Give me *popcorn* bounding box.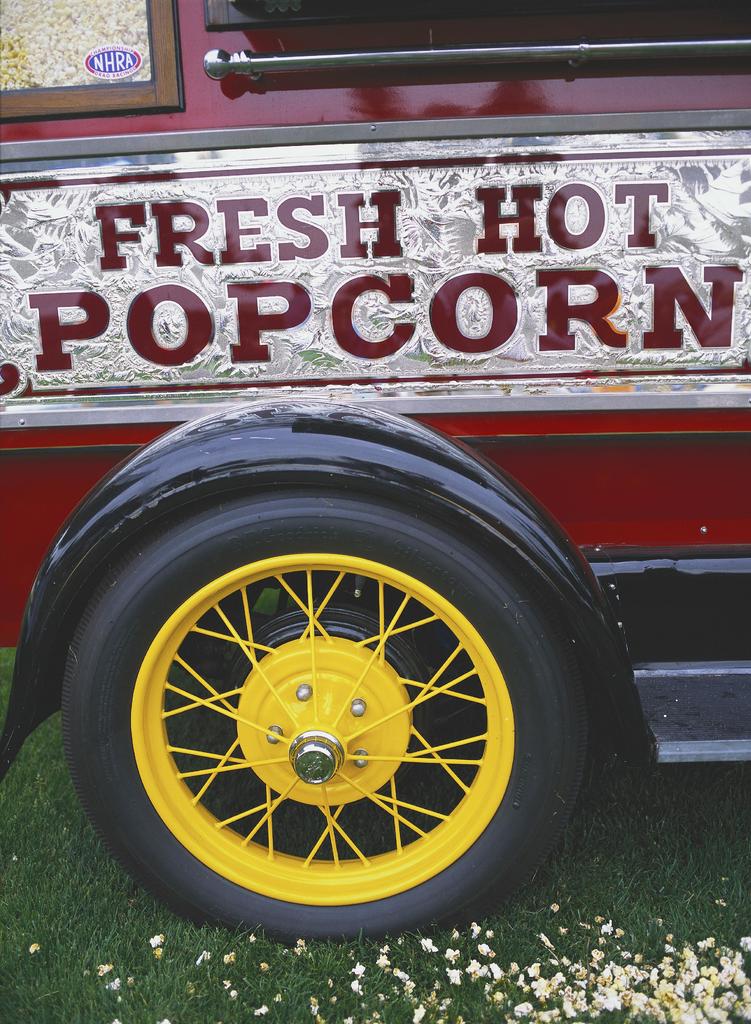
bbox(297, 940, 308, 957).
